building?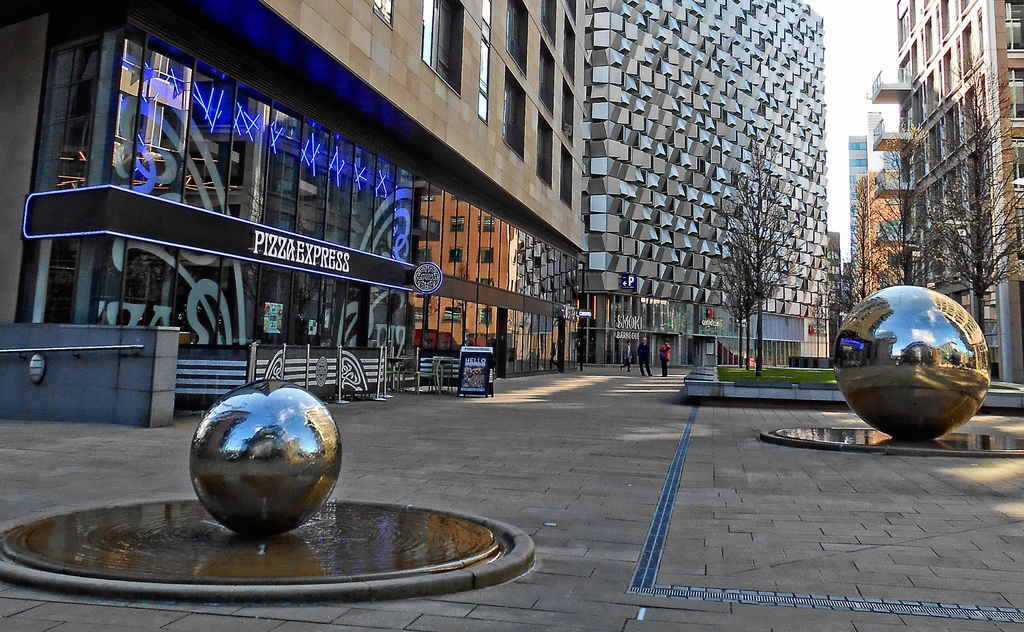
589,3,829,360
